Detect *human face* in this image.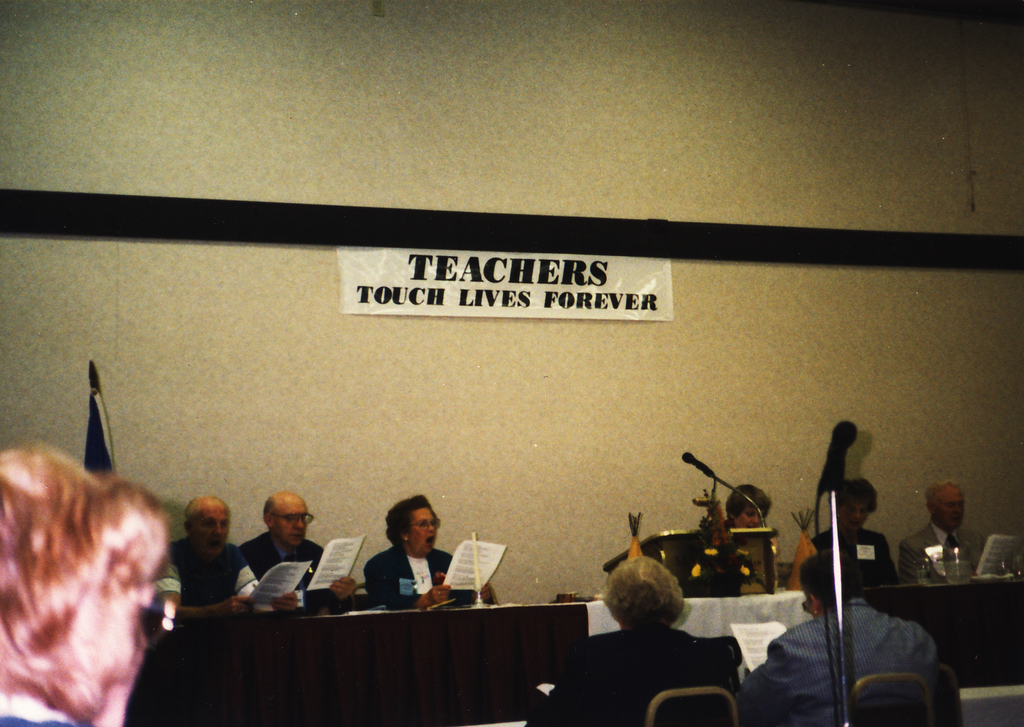
Detection: x1=188, y1=502, x2=227, y2=556.
